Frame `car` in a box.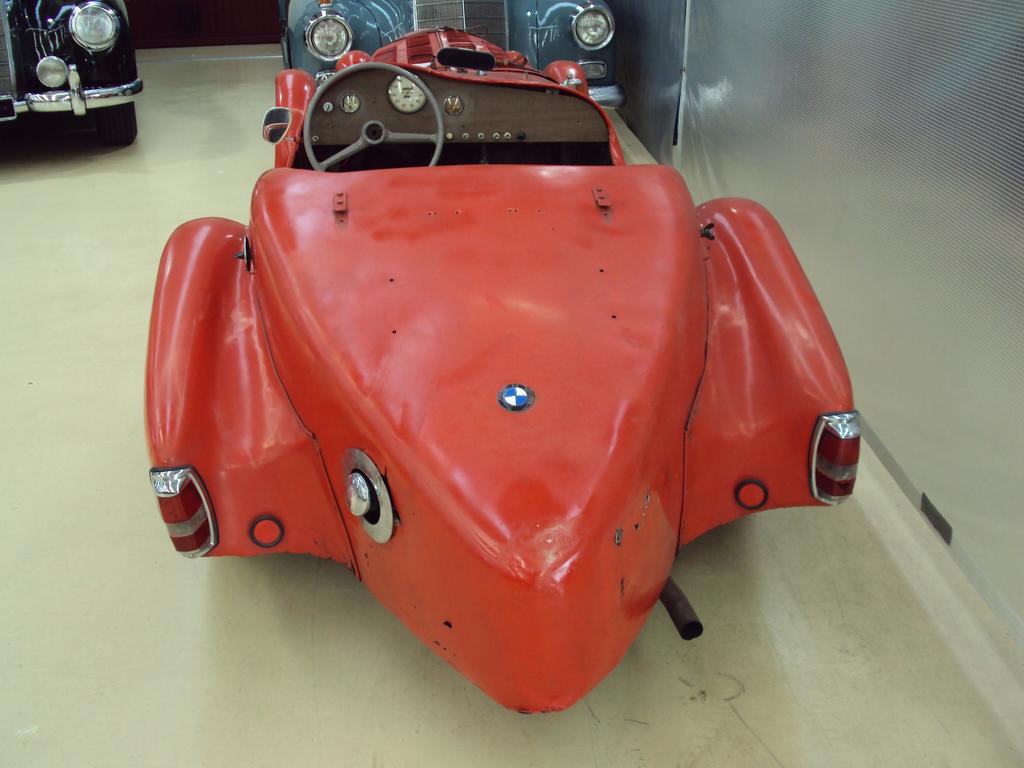
140 24 864 712.
